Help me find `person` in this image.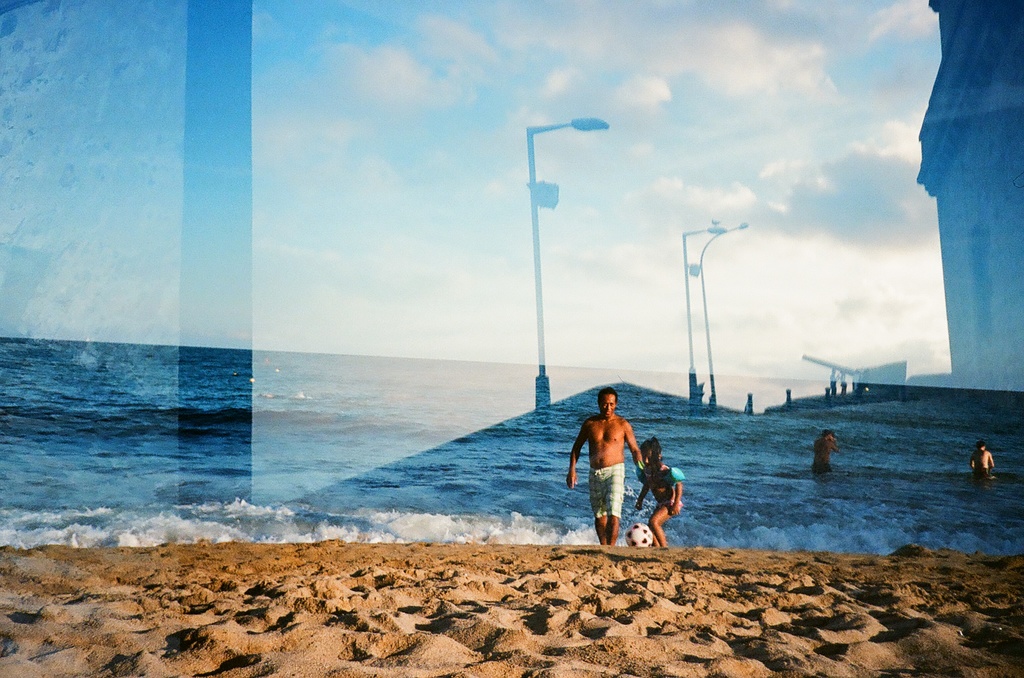
Found it: x1=578 y1=390 x2=648 y2=537.
